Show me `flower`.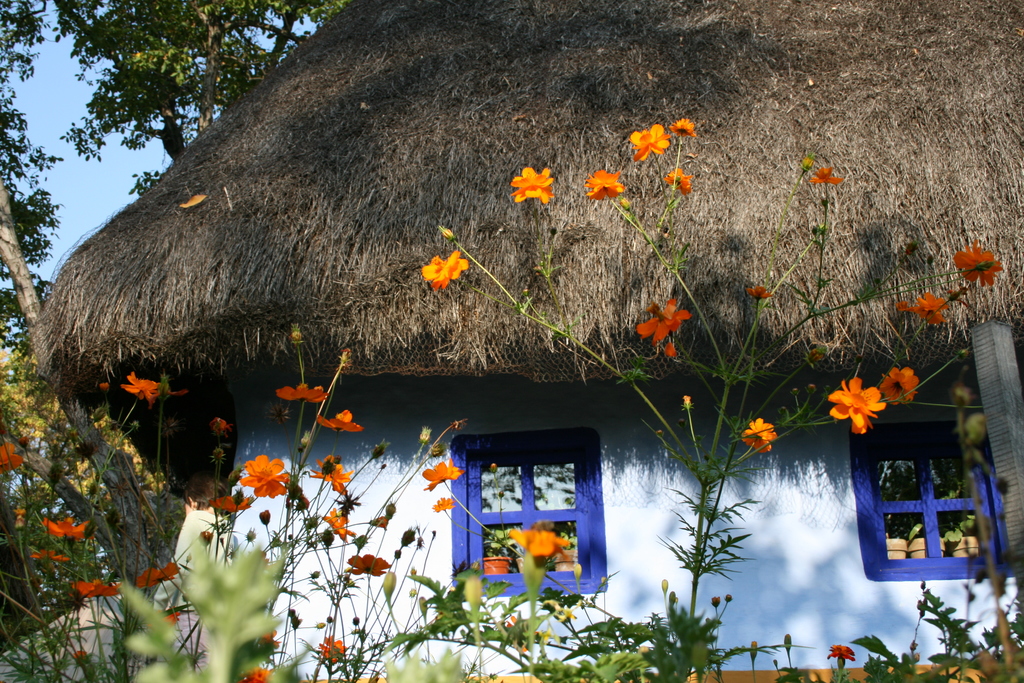
`flower` is here: (269,388,329,399).
